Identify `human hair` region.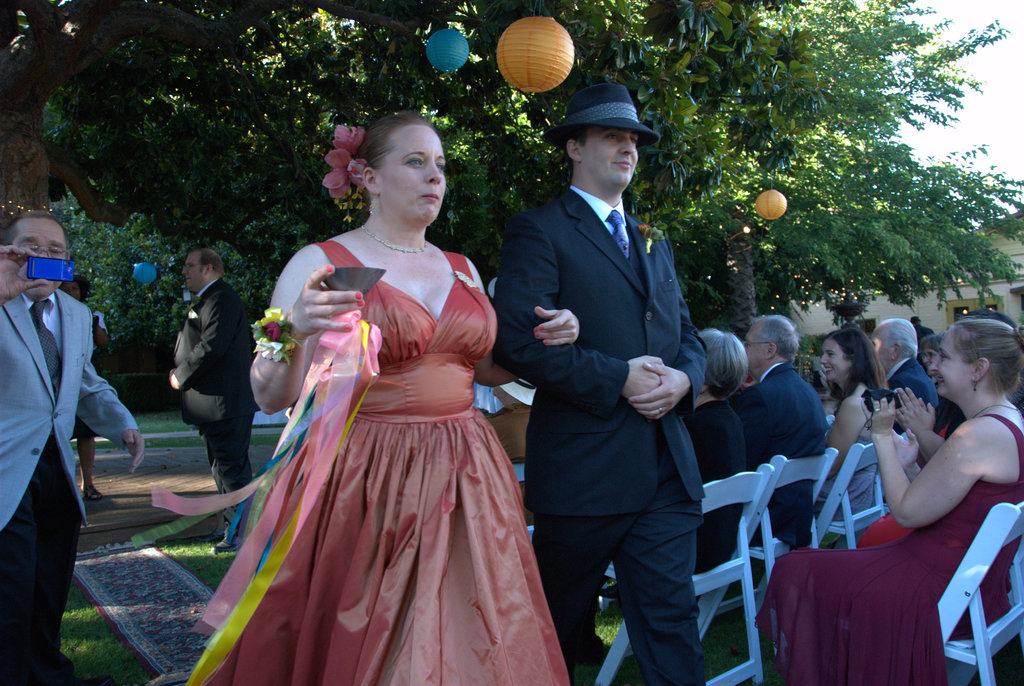
Region: 755,314,802,363.
